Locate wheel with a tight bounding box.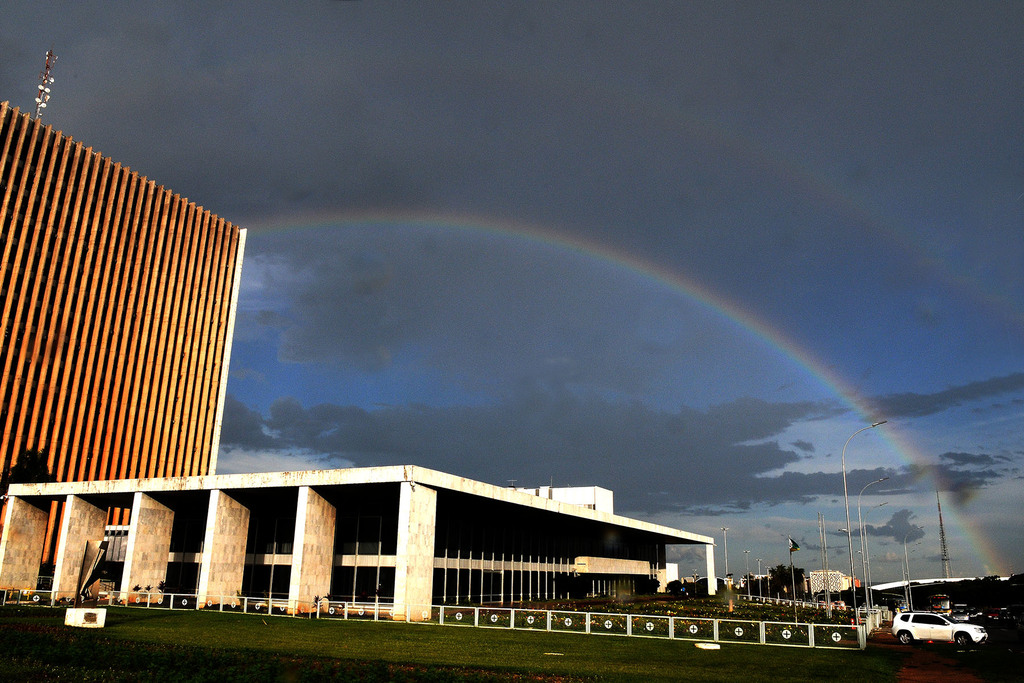
Rect(897, 630, 911, 645).
